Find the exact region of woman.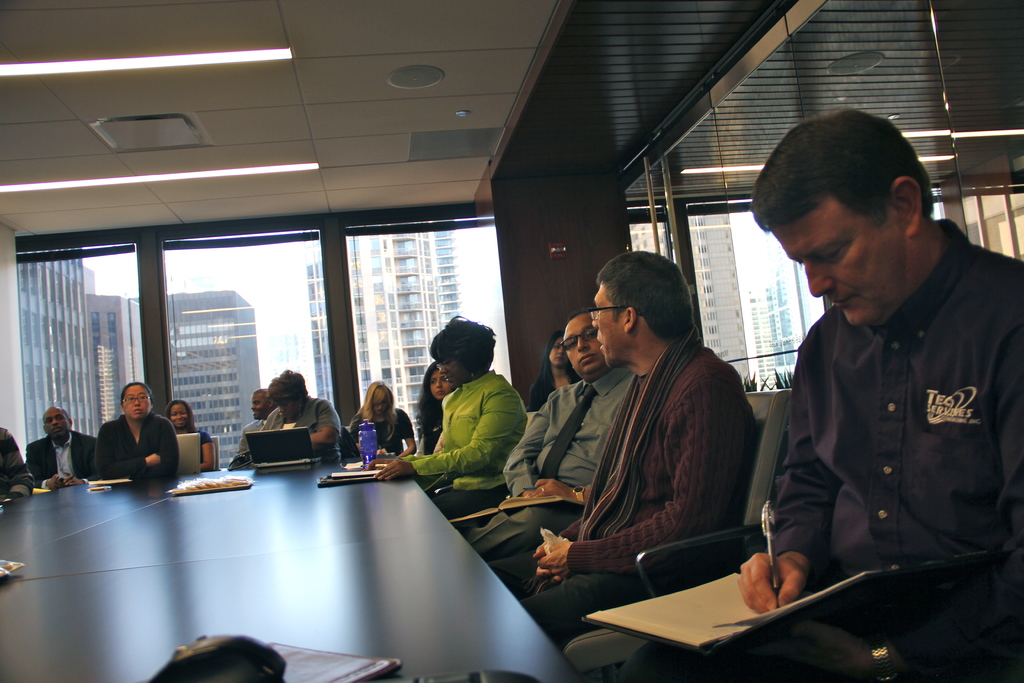
Exact region: bbox(522, 331, 586, 414).
